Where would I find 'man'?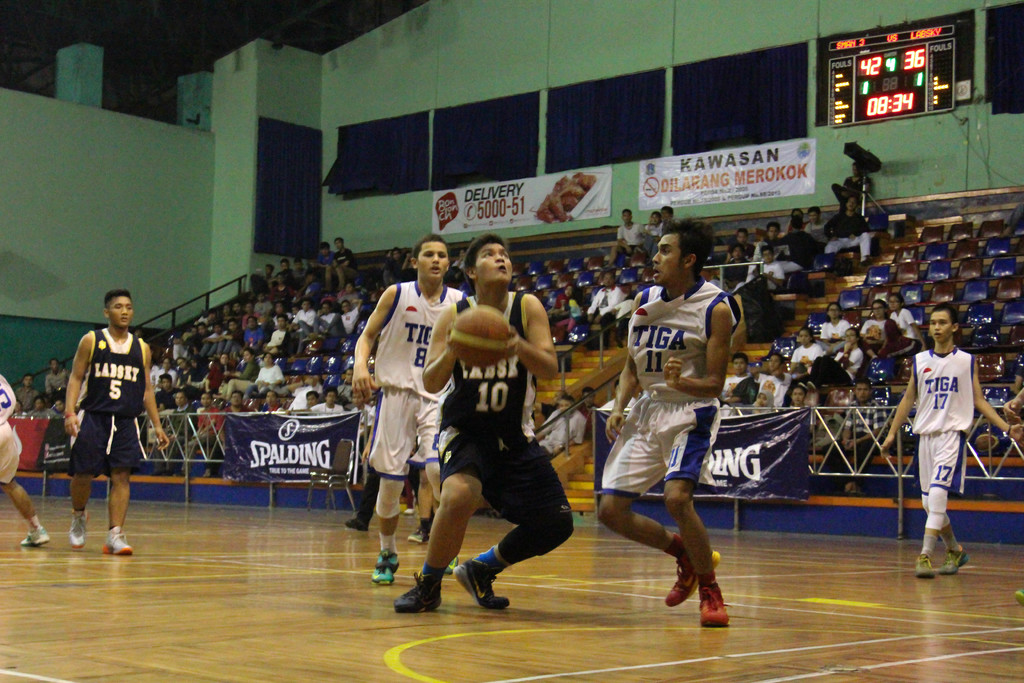
At <region>259, 317, 292, 358</region>.
